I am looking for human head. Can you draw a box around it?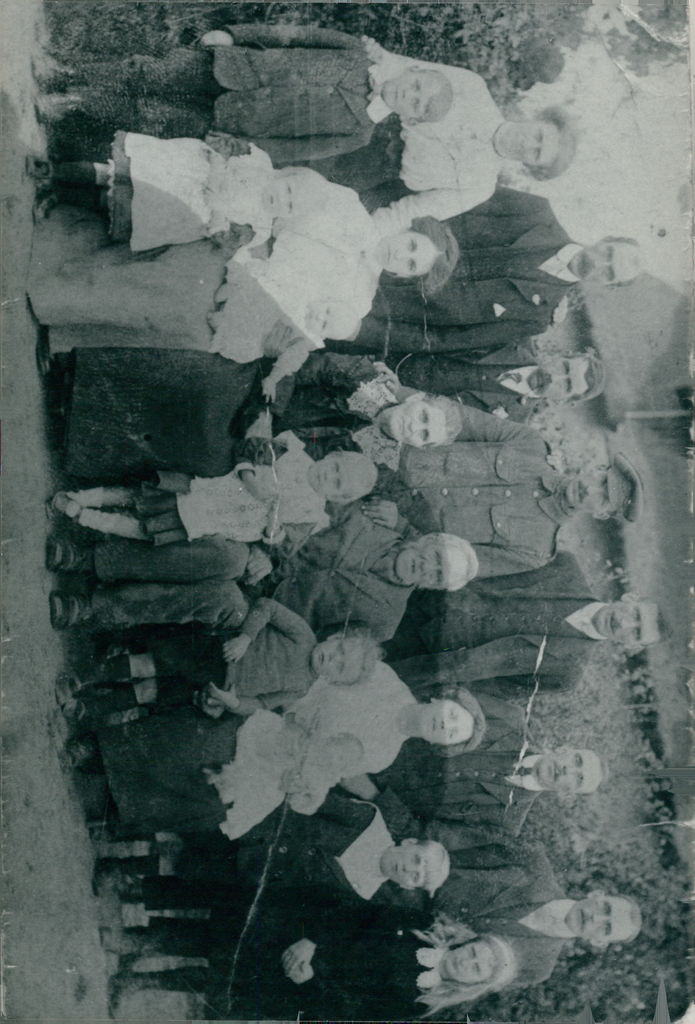
Sure, the bounding box is 309 638 395 689.
